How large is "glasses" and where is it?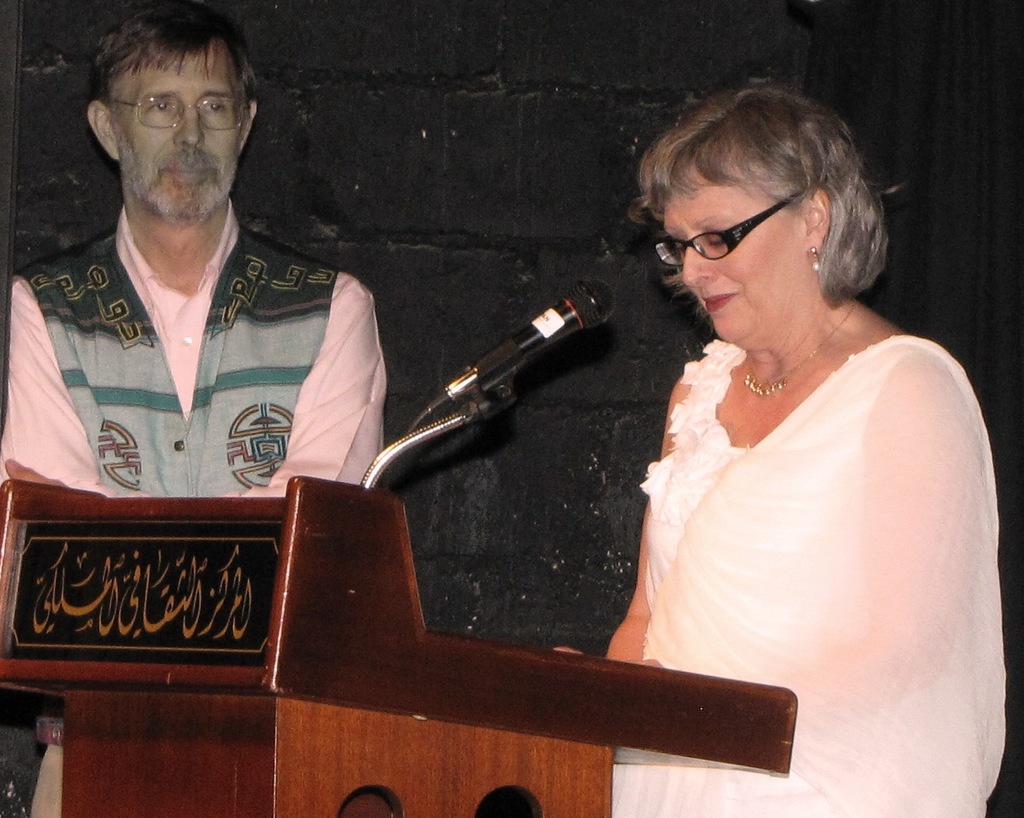
Bounding box: [left=108, top=91, right=251, bottom=135].
